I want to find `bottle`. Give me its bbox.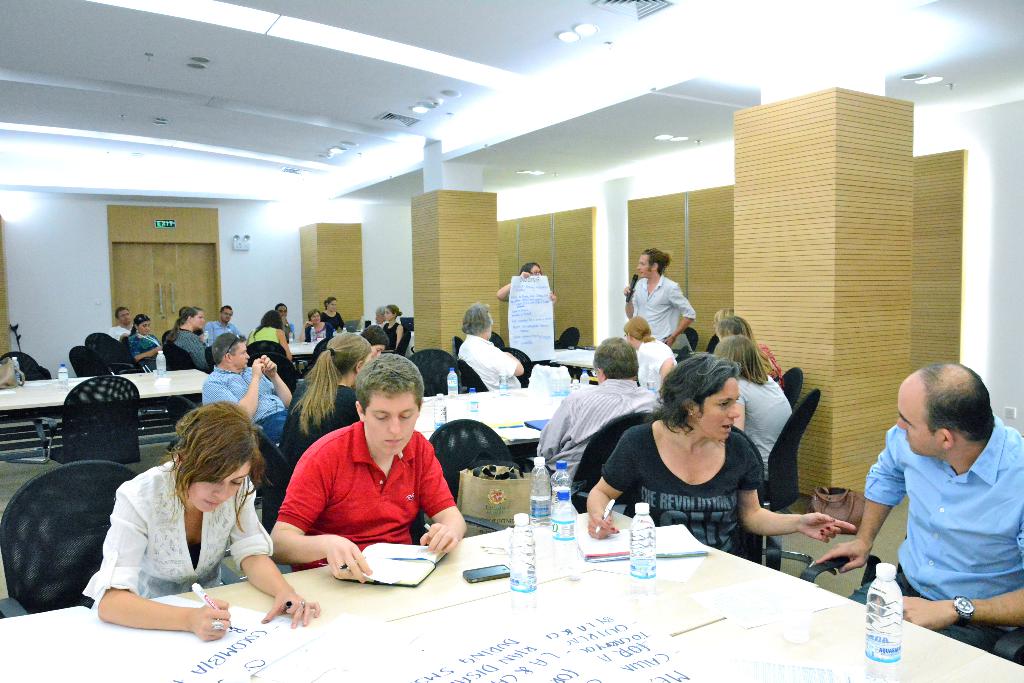
629/502/659/595.
